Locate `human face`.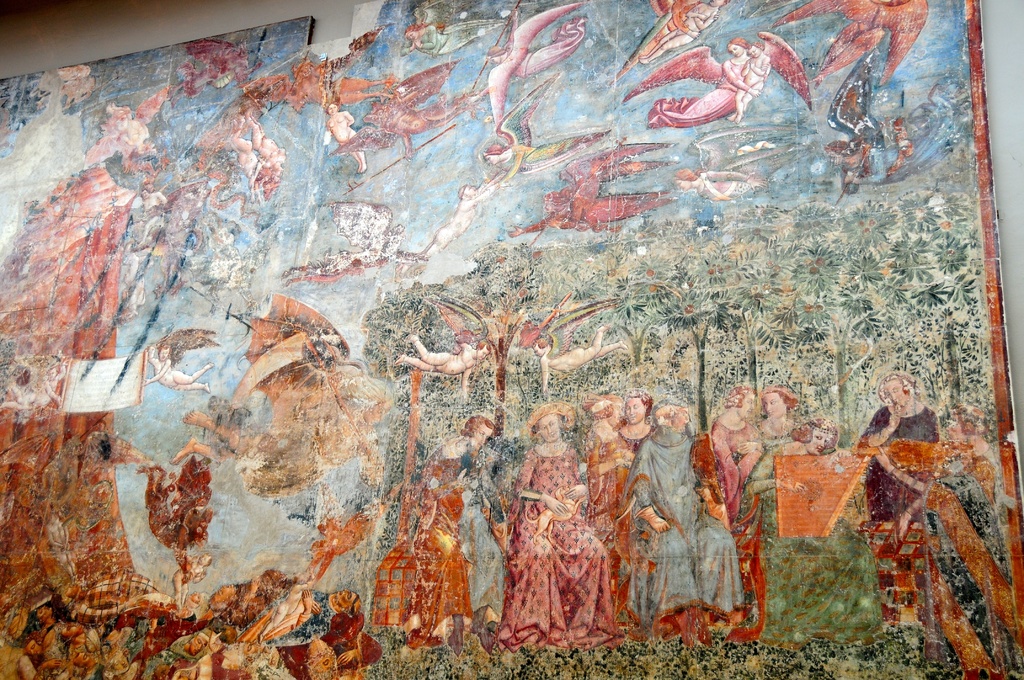
Bounding box: crop(739, 392, 755, 418).
